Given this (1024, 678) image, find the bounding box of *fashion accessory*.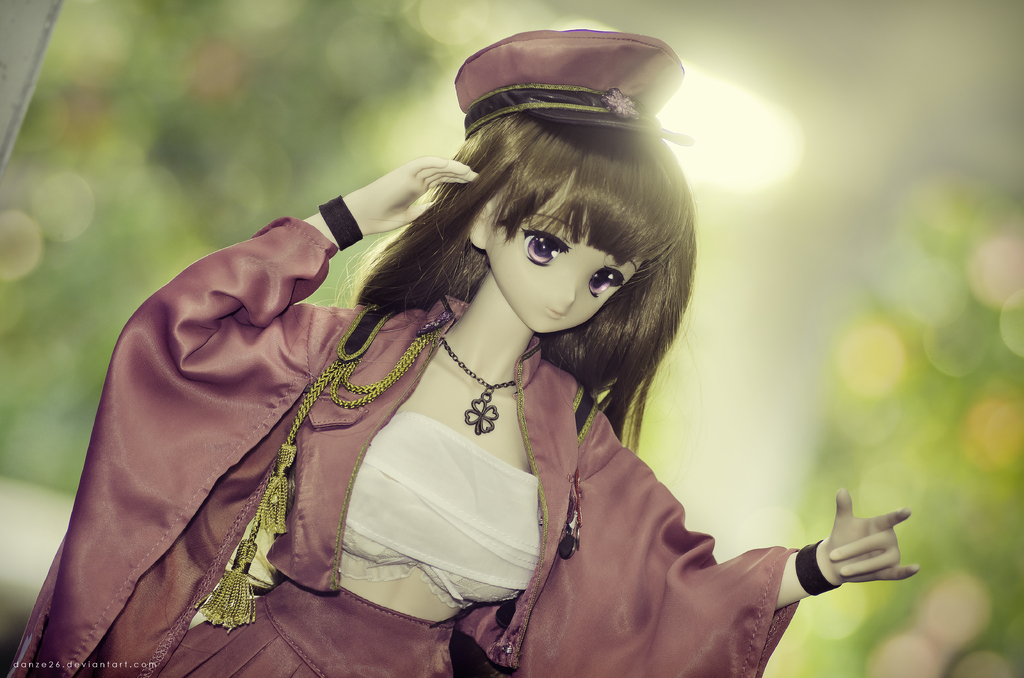
bbox=[448, 31, 695, 147].
